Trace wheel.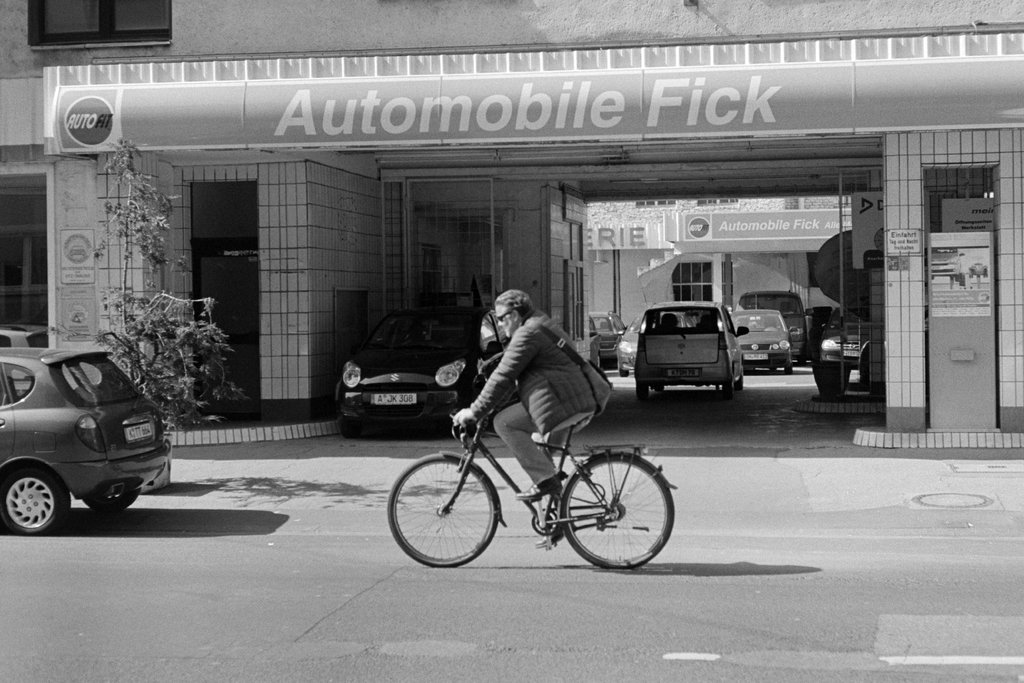
Traced to {"left": 724, "top": 381, "right": 728, "bottom": 400}.
